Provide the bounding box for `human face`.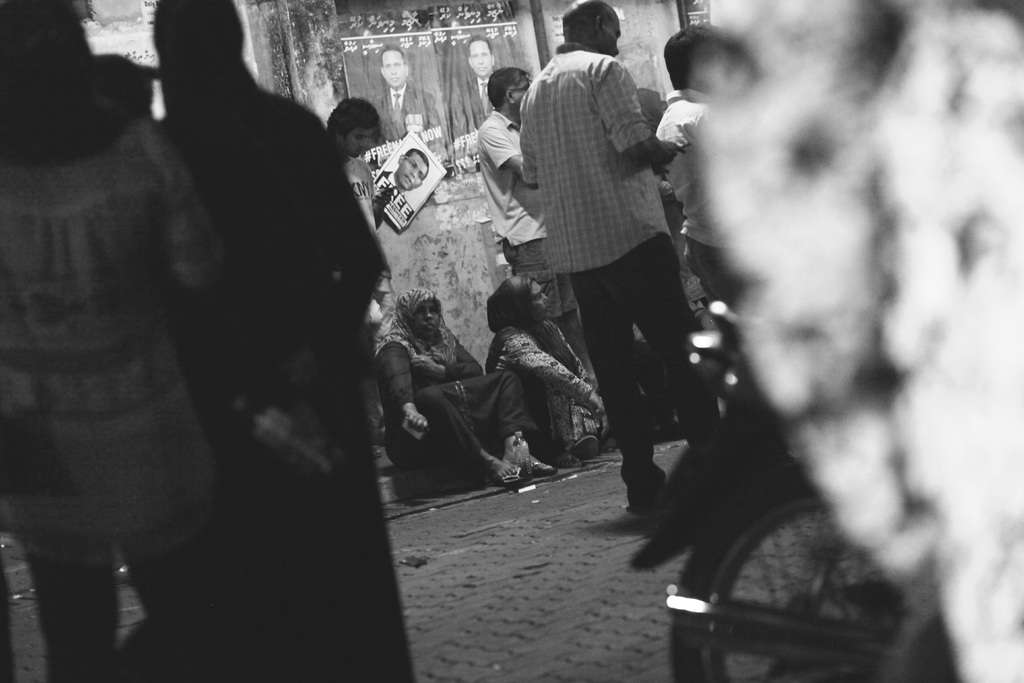
locate(527, 277, 548, 321).
